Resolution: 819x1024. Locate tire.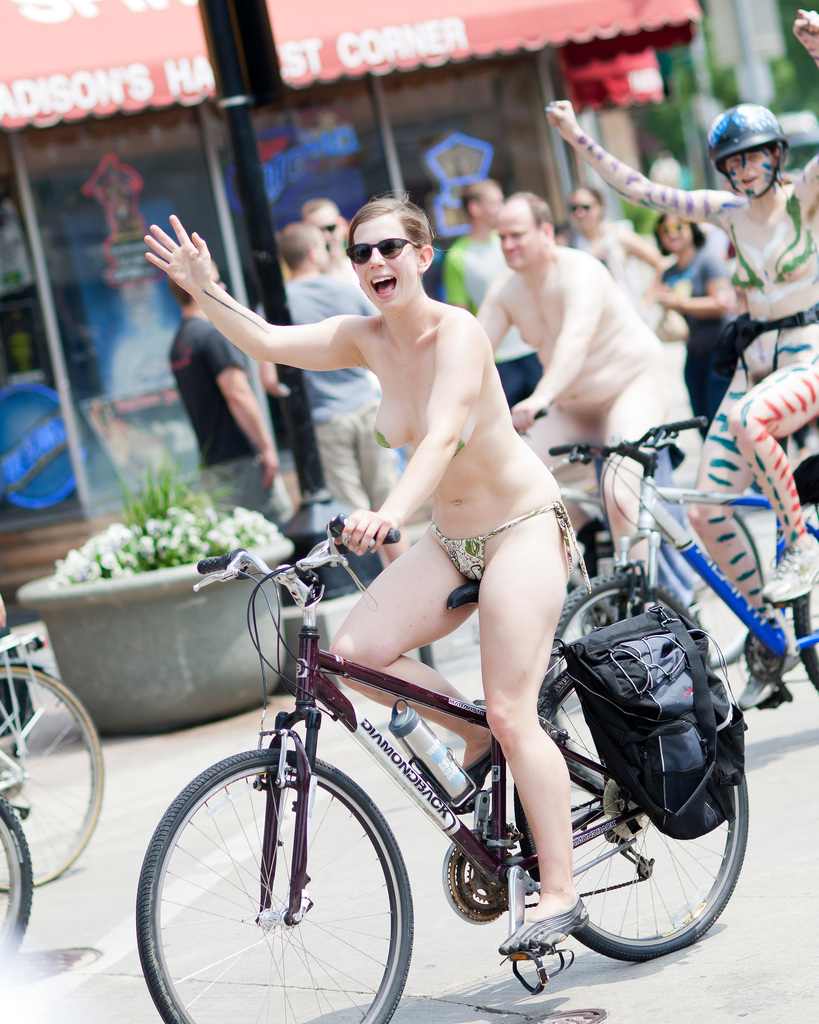
(0,665,103,896).
